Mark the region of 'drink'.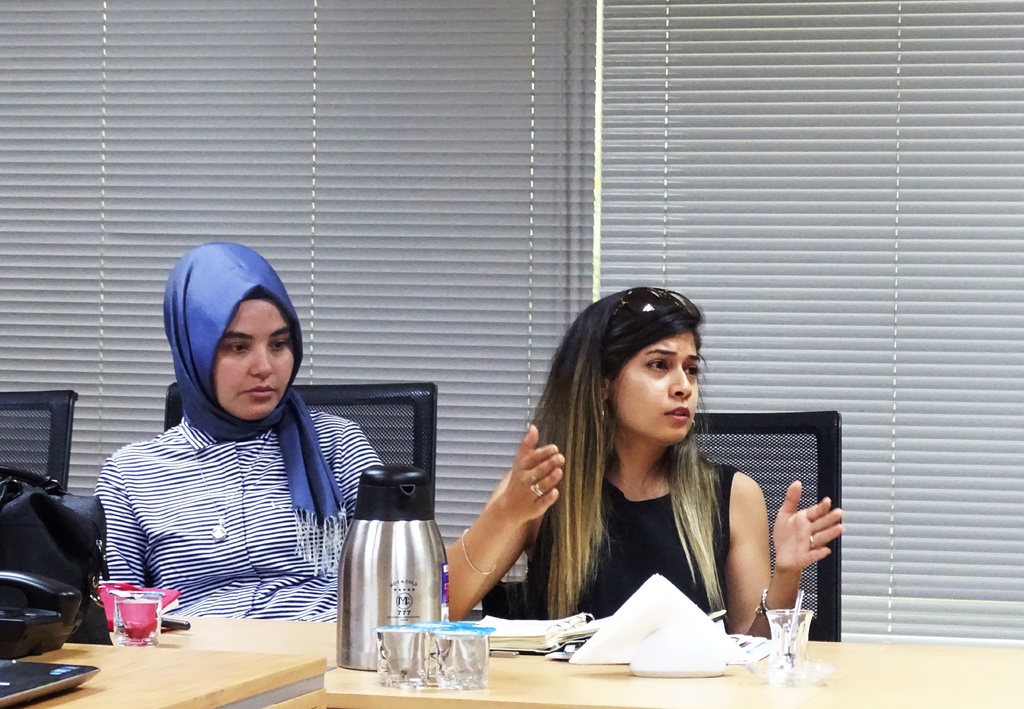
Region: (x1=333, y1=464, x2=448, y2=669).
